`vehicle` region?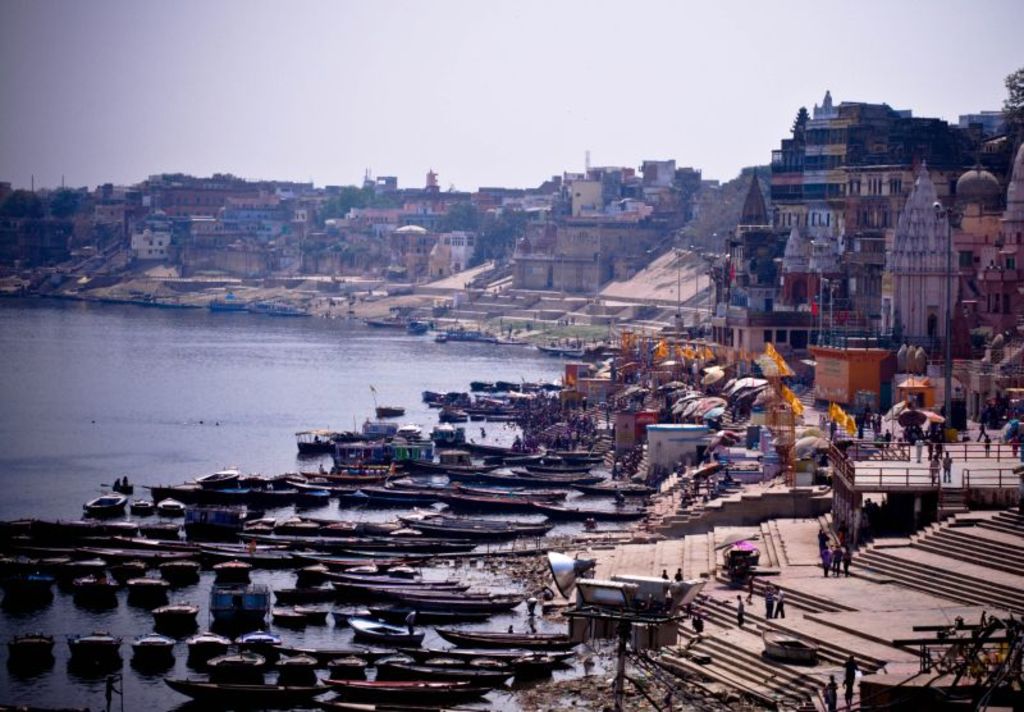
x1=403, y1=321, x2=436, y2=337
